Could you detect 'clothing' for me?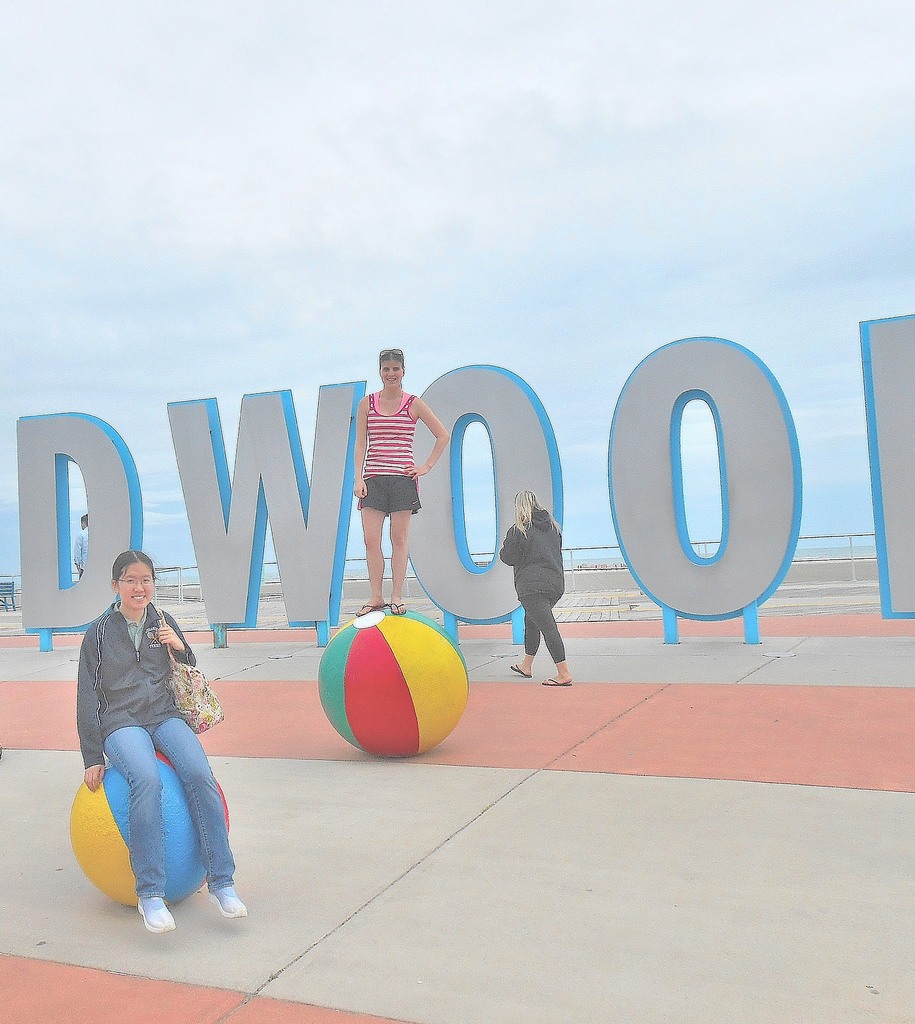
Detection result: bbox=[494, 498, 571, 664].
